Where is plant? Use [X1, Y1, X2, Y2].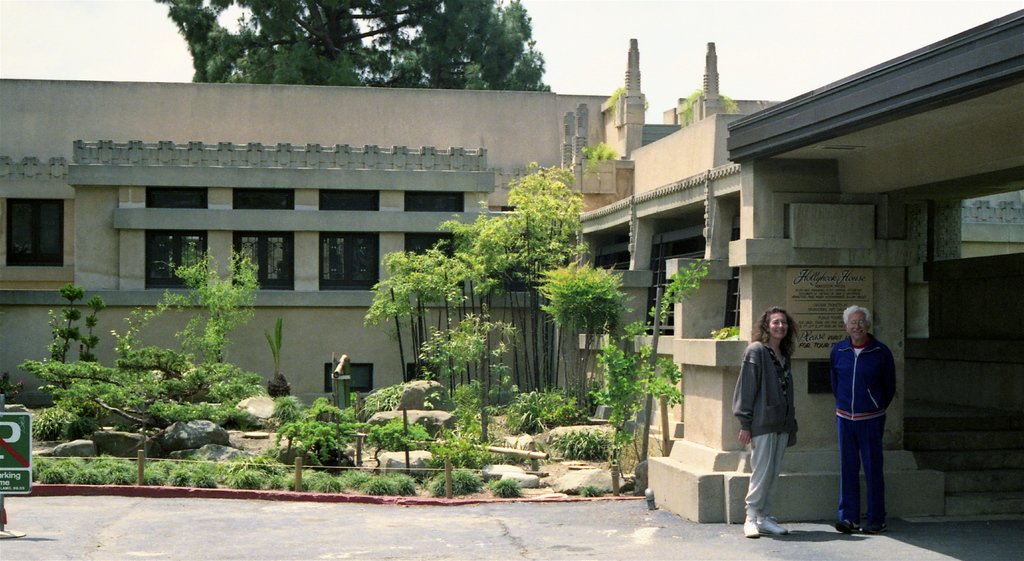
[268, 394, 301, 418].
